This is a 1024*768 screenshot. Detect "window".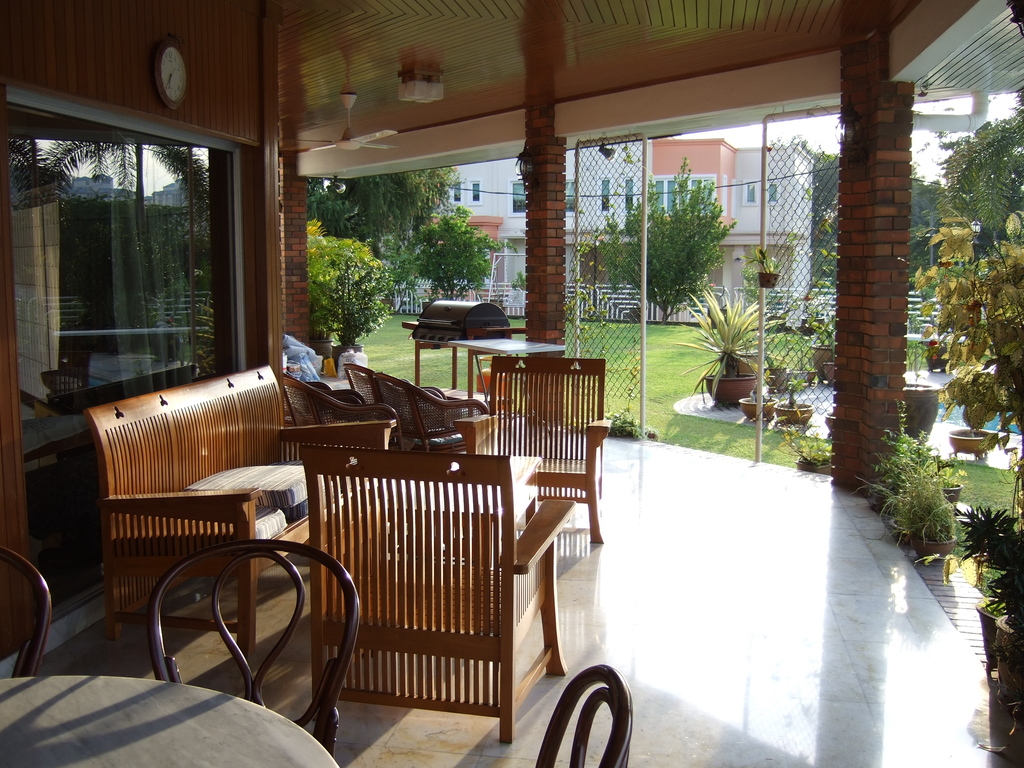
<bbox>505, 177, 532, 217</bbox>.
